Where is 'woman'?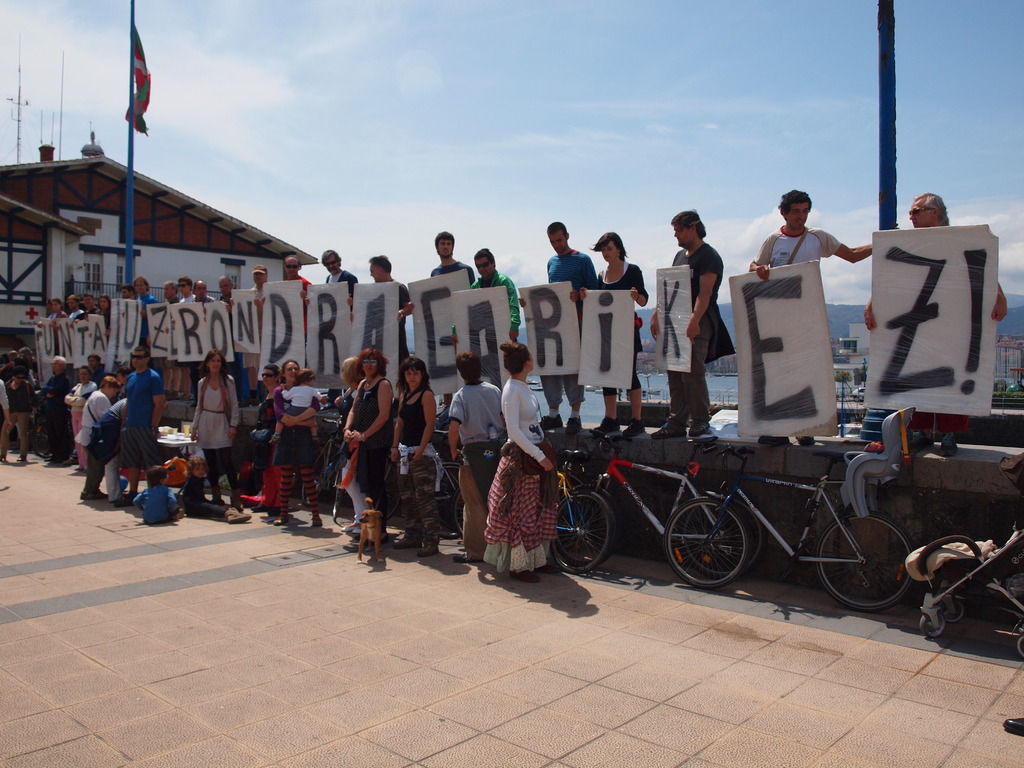
(left=481, top=329, right=585, bottom=579).
